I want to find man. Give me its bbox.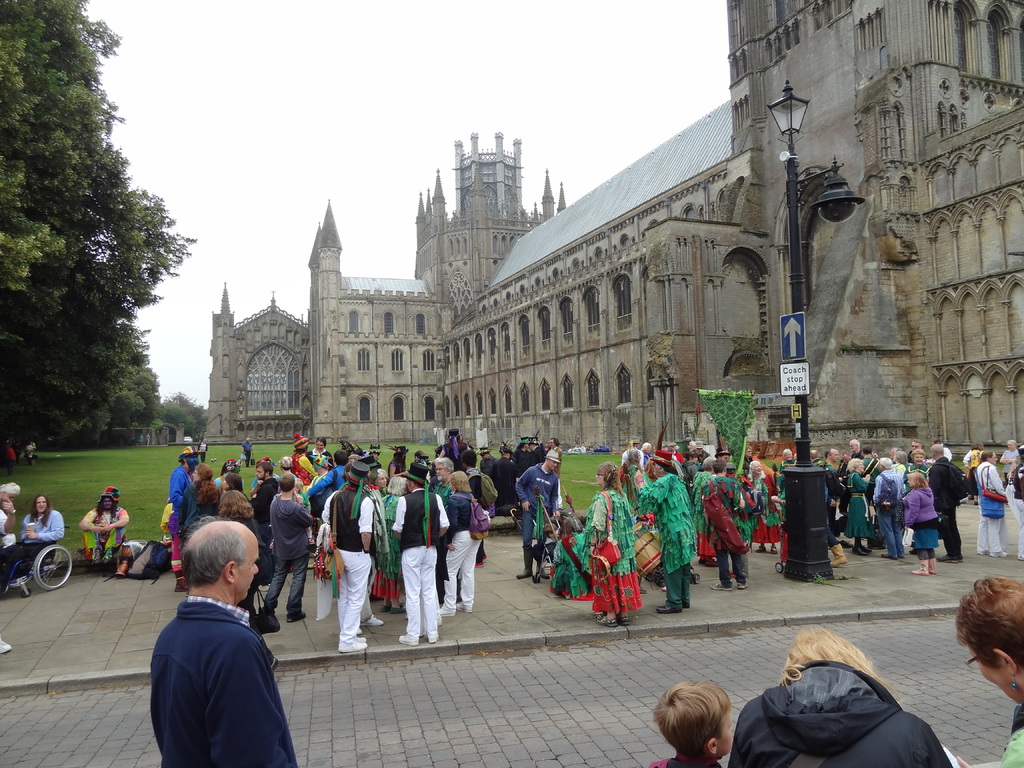
<region>511, 444, 566, 595</region>.
